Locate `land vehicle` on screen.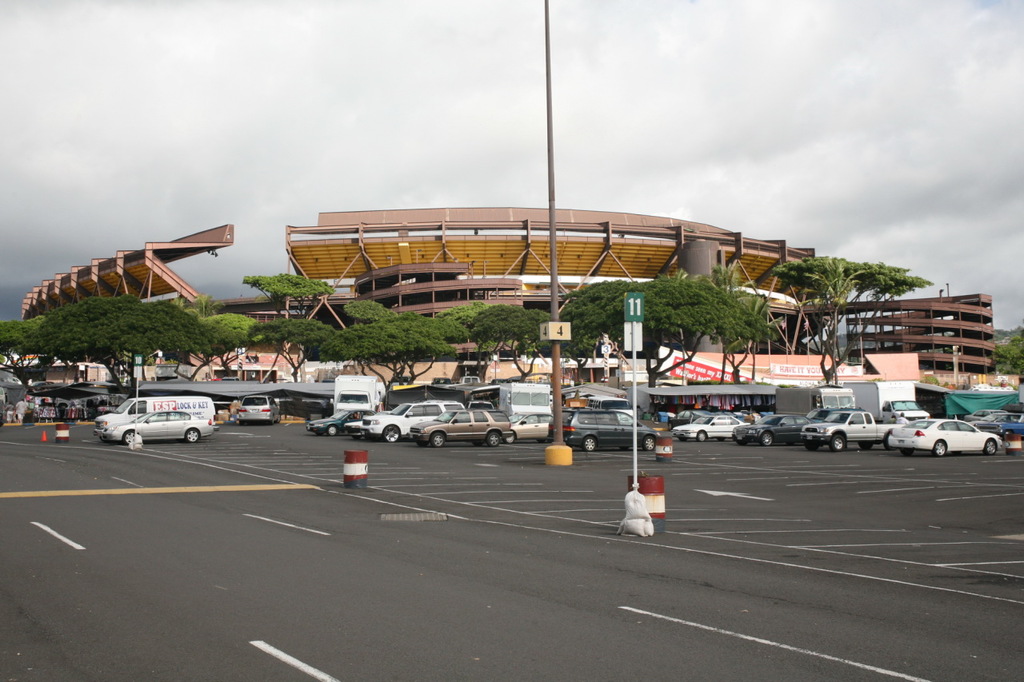
On screen at l=302, t=409, r=370, b=439.
